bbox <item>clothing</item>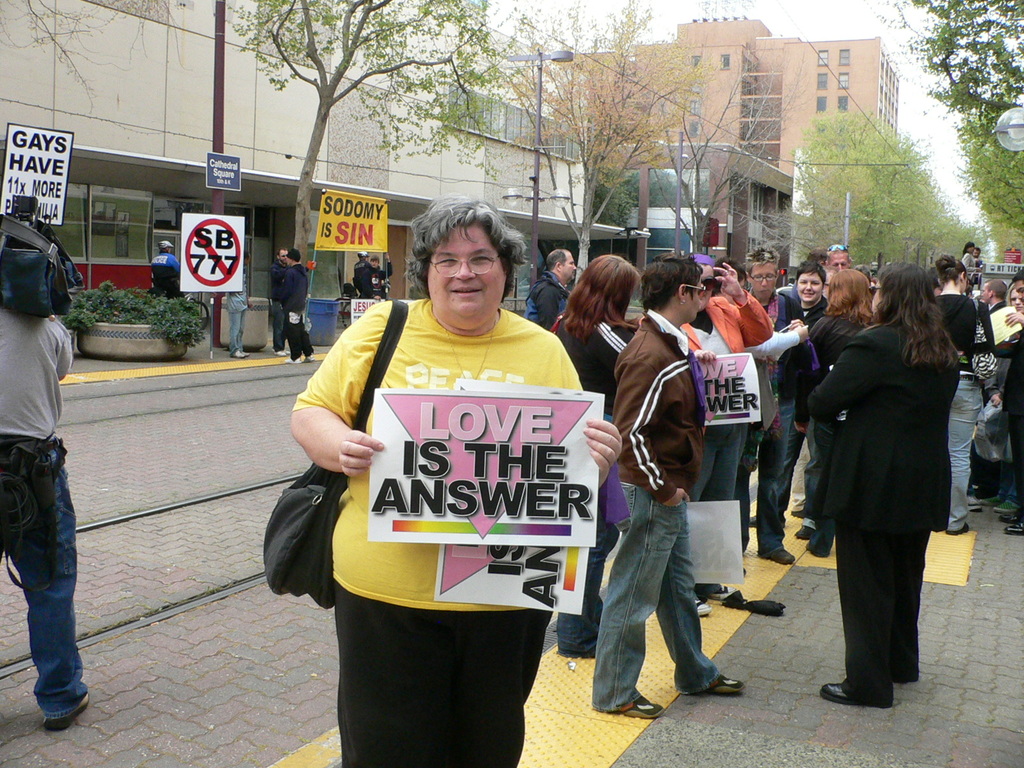
detection(0, 299, 80, 721)
